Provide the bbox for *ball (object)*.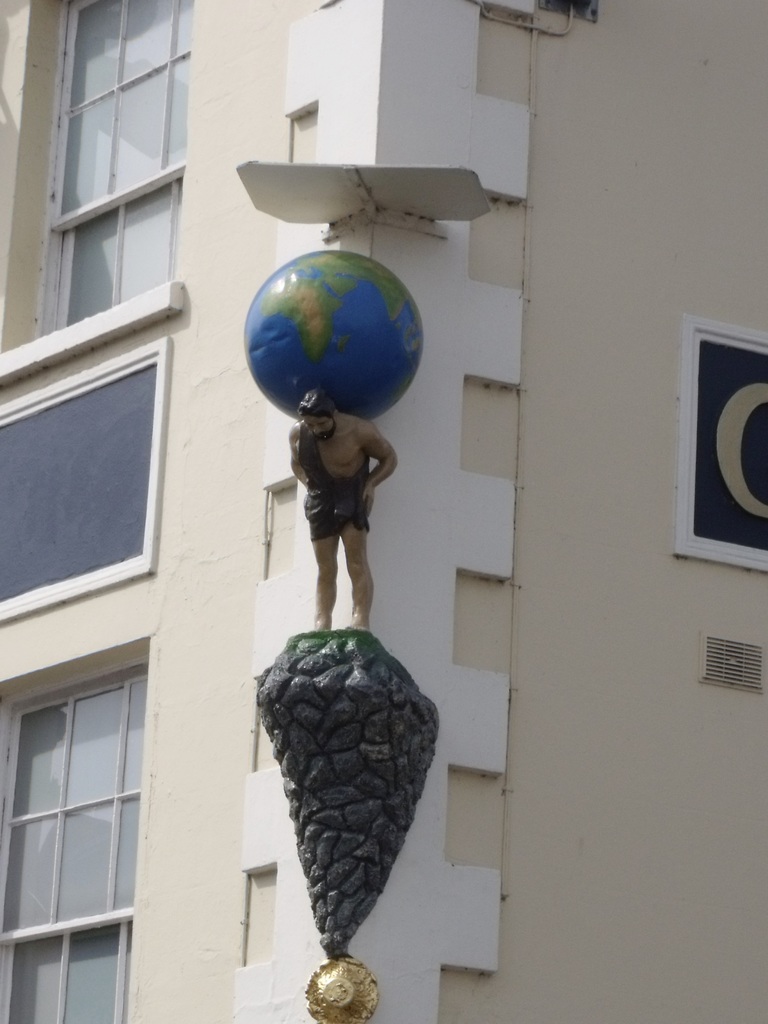
{"left": 244, "top": 252, "right": 422, "bottom": 421}.
